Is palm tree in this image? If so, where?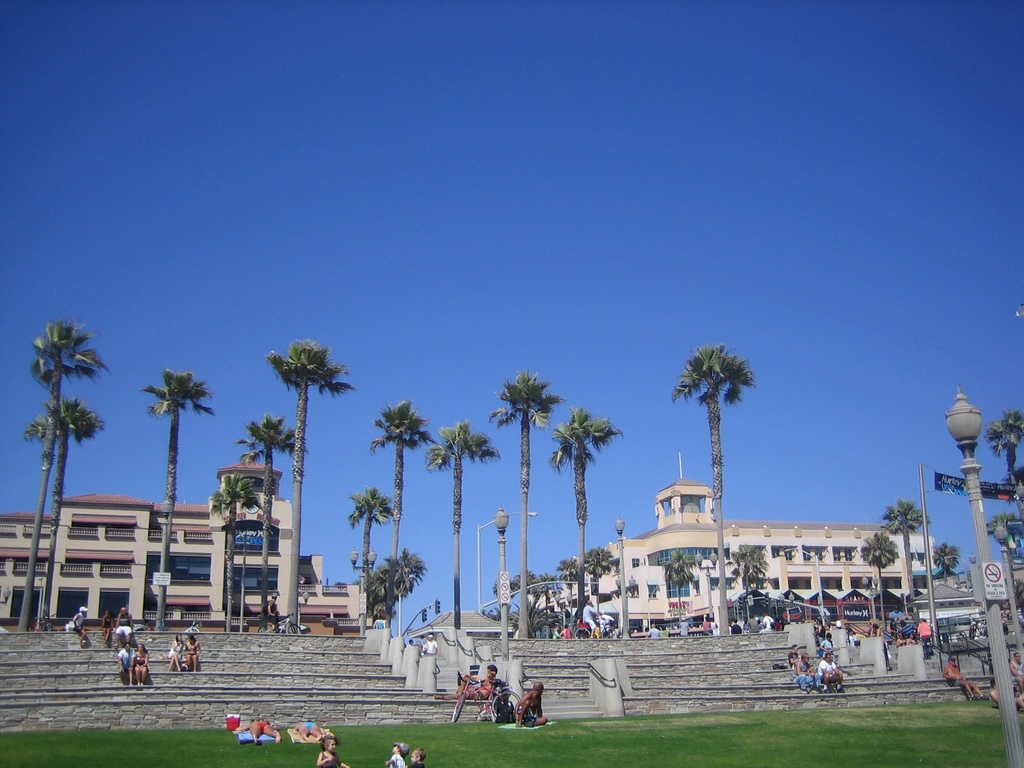
Yes, at x1=372, y1=394, x2=421, y2=616.
